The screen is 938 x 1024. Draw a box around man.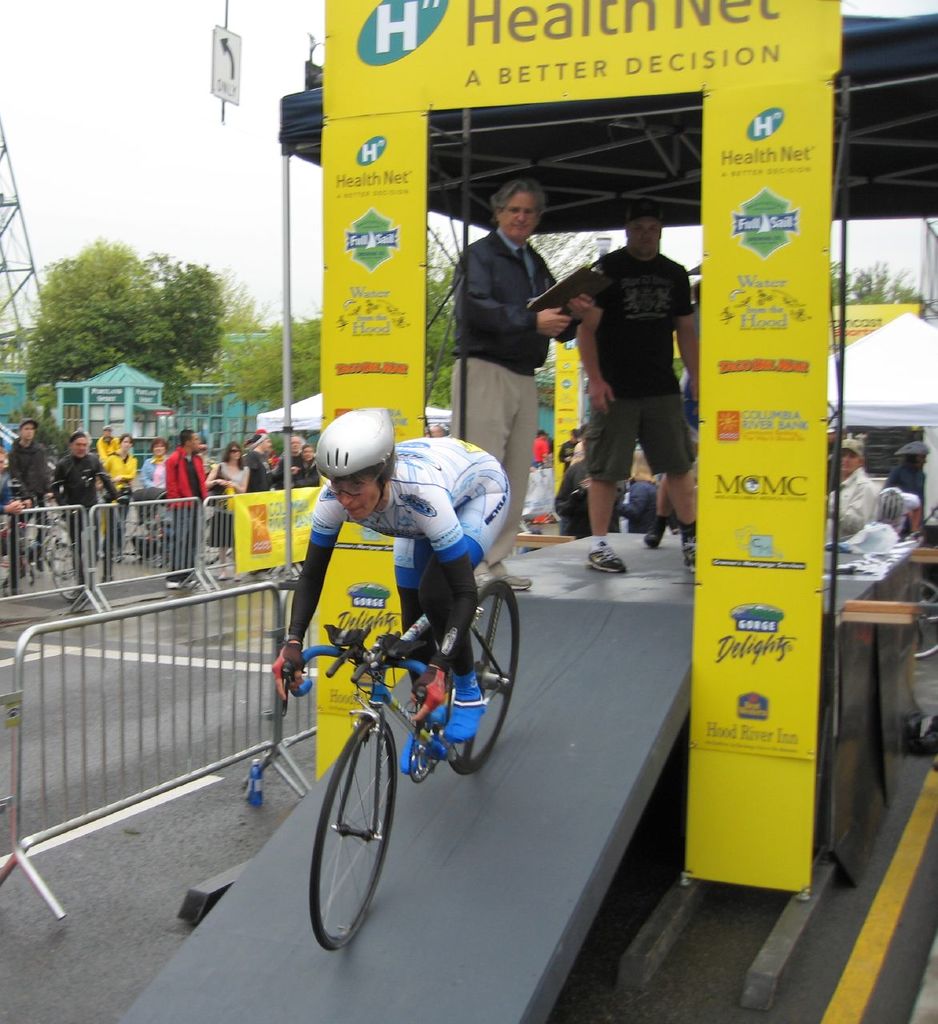
x1=166, y1=429, x2=210, y2=589.
